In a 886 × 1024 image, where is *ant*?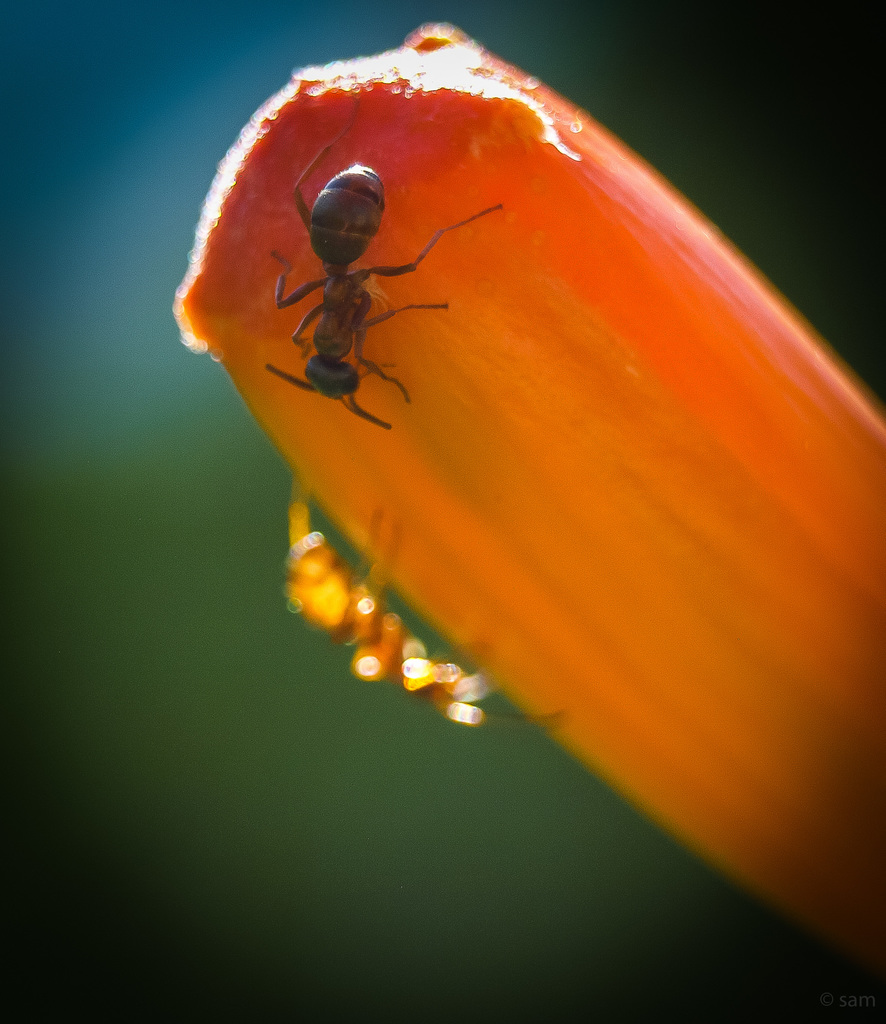
pyautogui.locateOnScreen(278, 469, 551, 735).
